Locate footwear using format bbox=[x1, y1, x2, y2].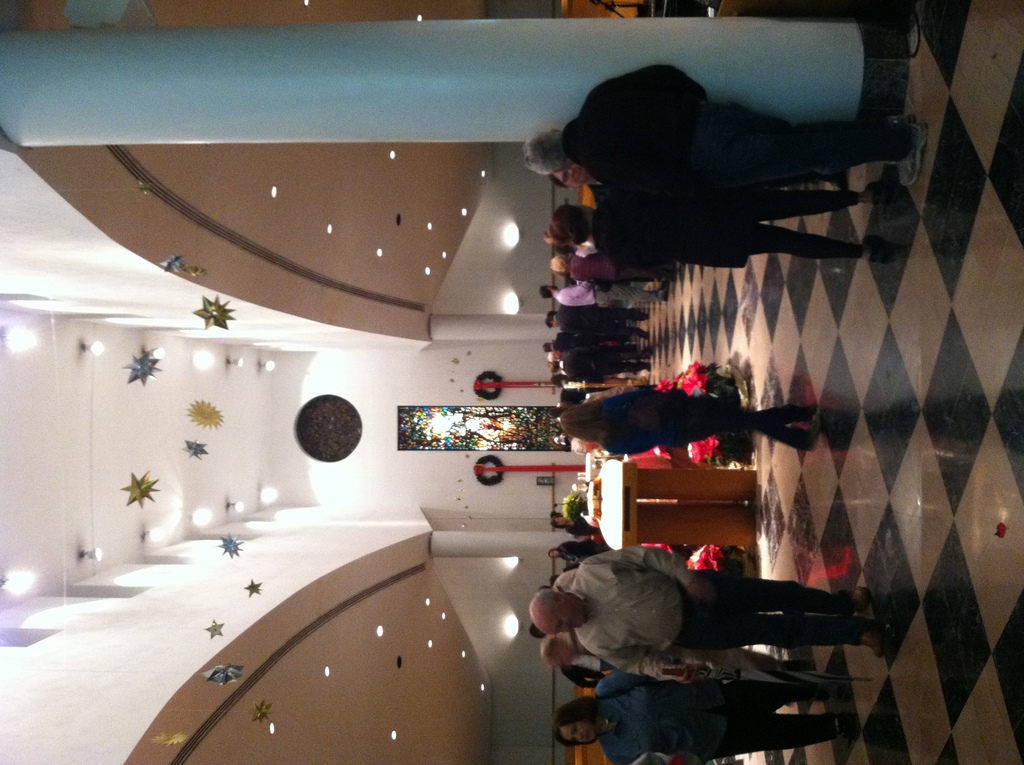
bbox=[896, 115, 922, 182].
